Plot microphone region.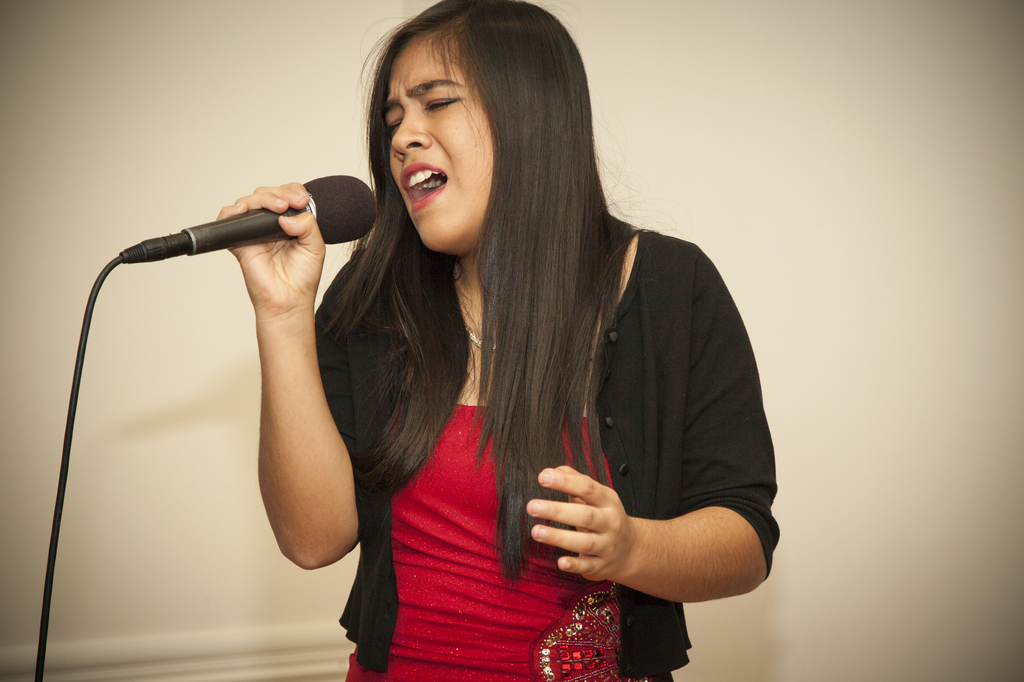
Plotted at [120, 173, 384, 273].
